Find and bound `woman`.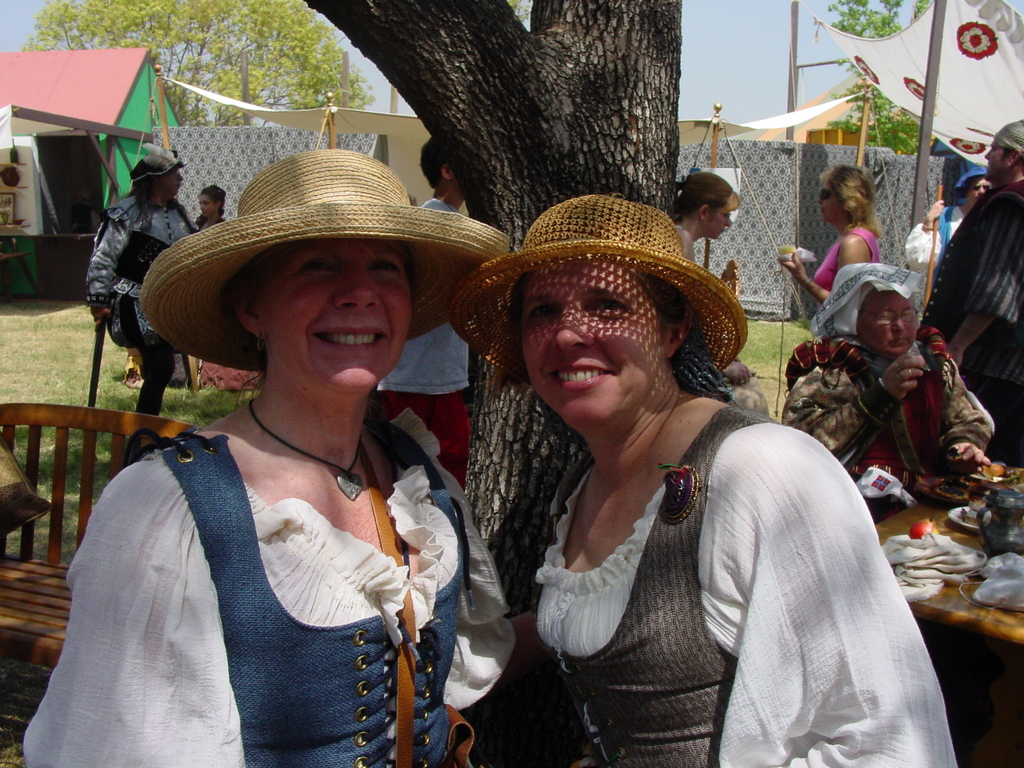
Bound: {"x1": 191, "y1": 185, "x2": 228, "y2": 233}.
